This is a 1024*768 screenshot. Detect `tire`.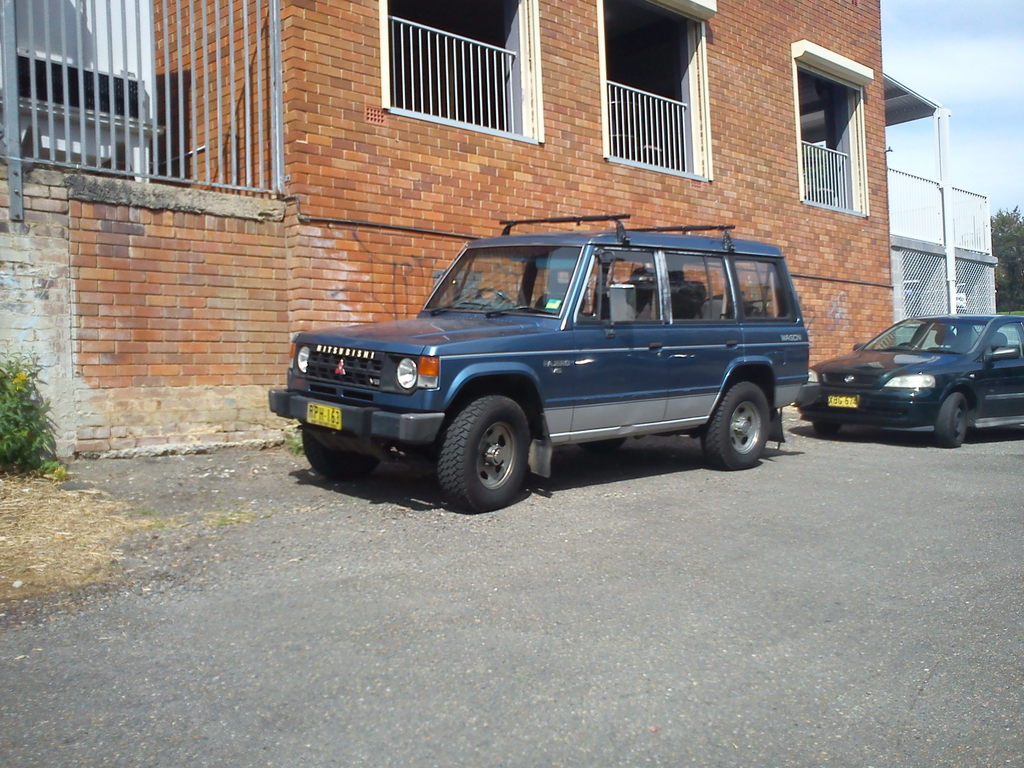
x1=694 y1=379 x2=771 y2=468.
